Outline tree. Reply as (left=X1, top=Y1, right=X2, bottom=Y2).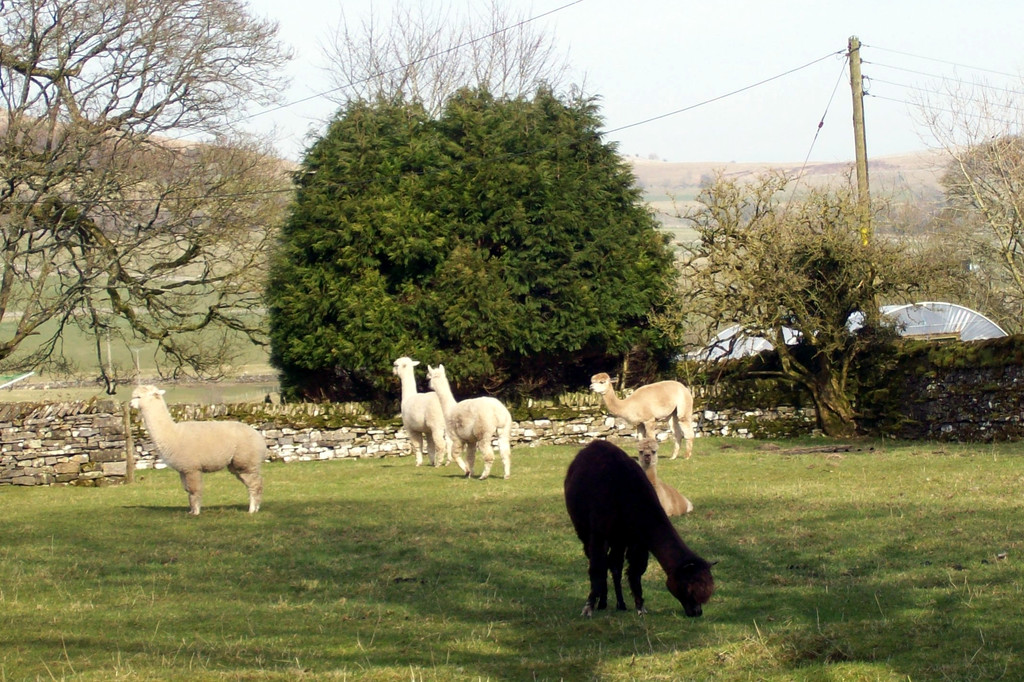
(left=911, top=61, right=1023, bottom=331).
